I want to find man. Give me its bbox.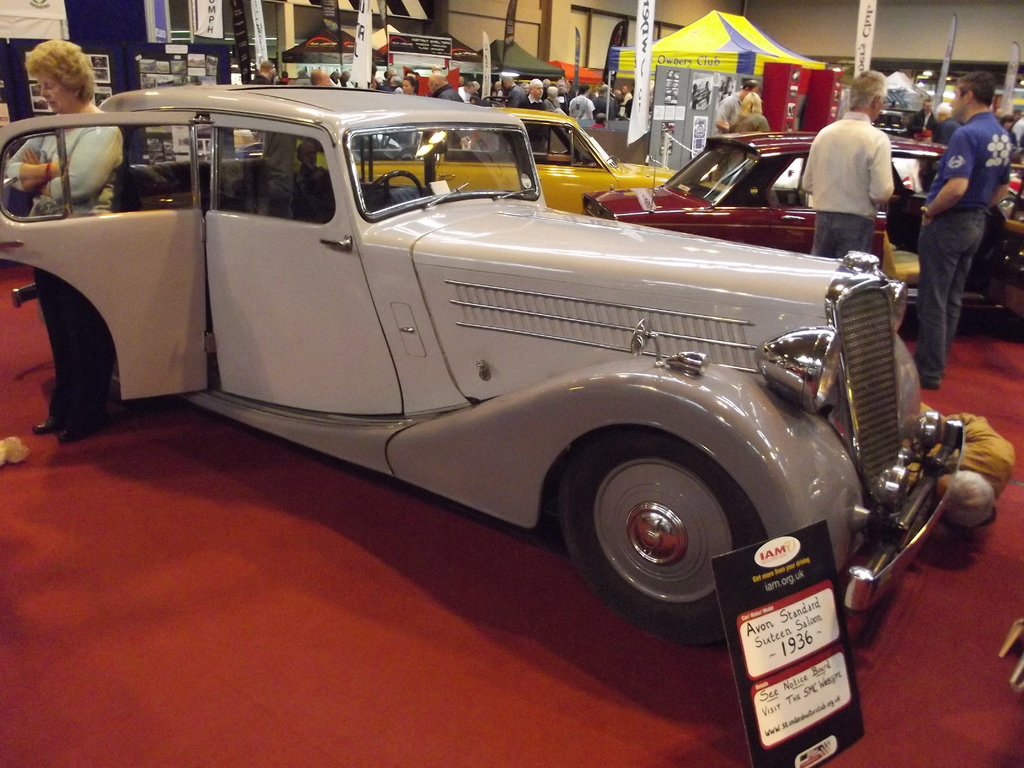
424/67/468/107.
